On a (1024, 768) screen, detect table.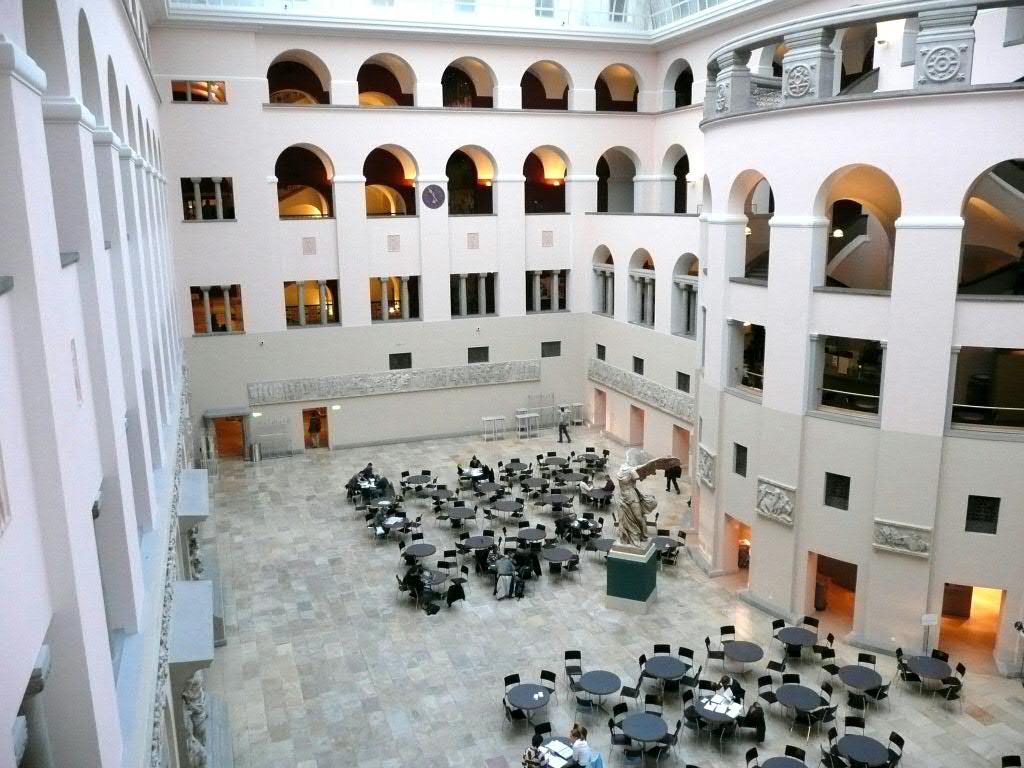
crop(584, 488, 611, 498).
